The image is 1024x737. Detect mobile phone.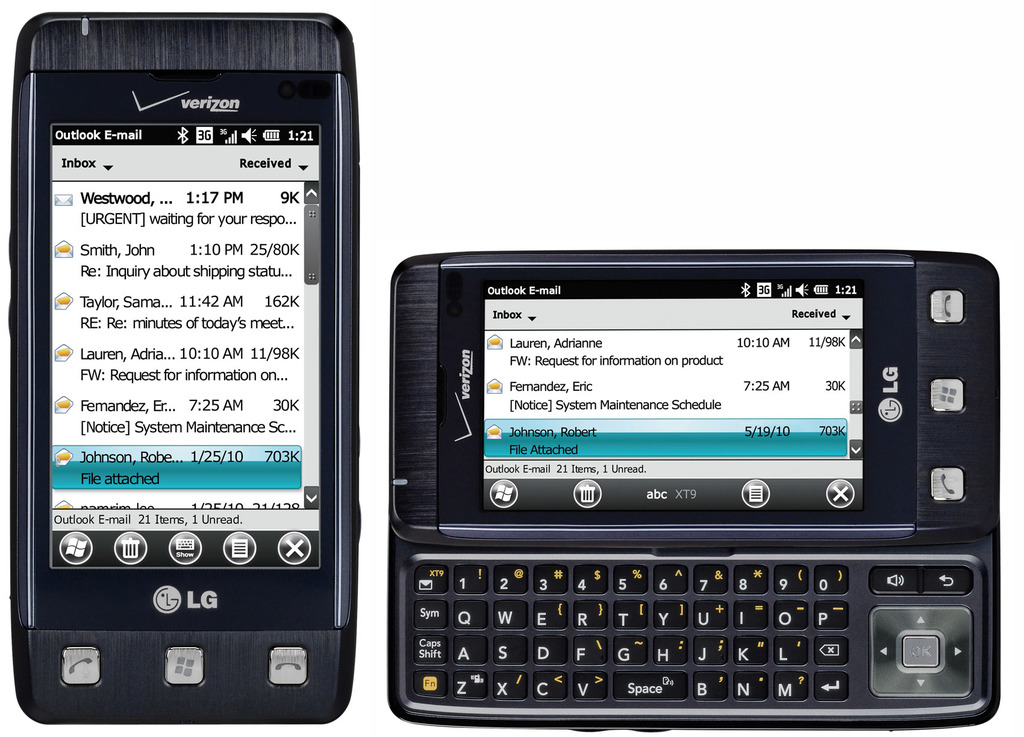
Detection: (21, 15, 355, 721).
